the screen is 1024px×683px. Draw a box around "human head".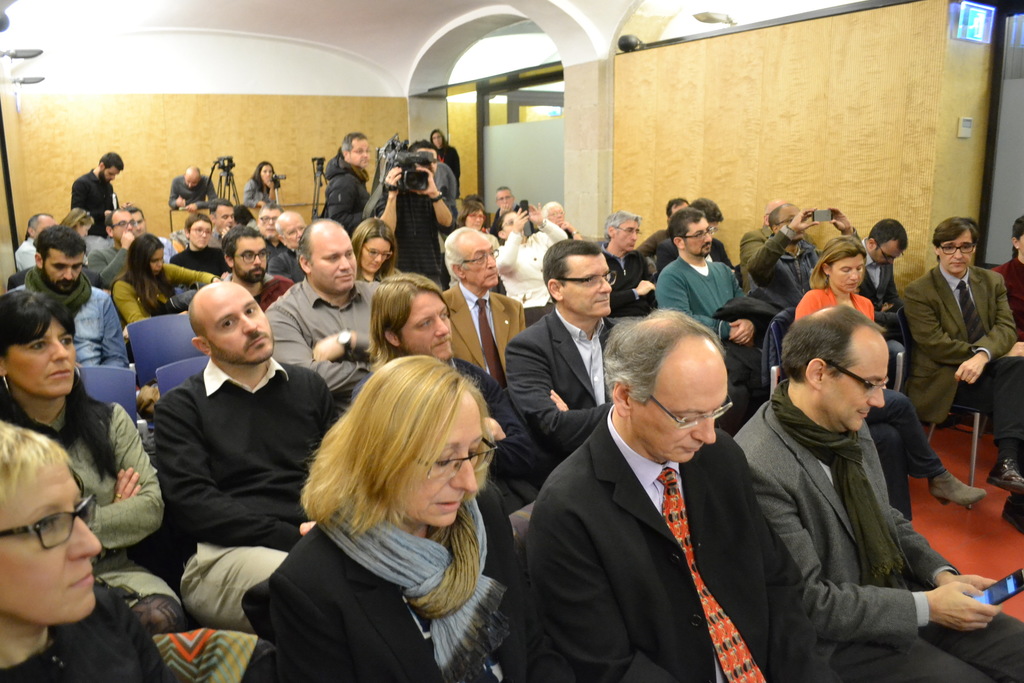
(445, 226, 504, 292).
